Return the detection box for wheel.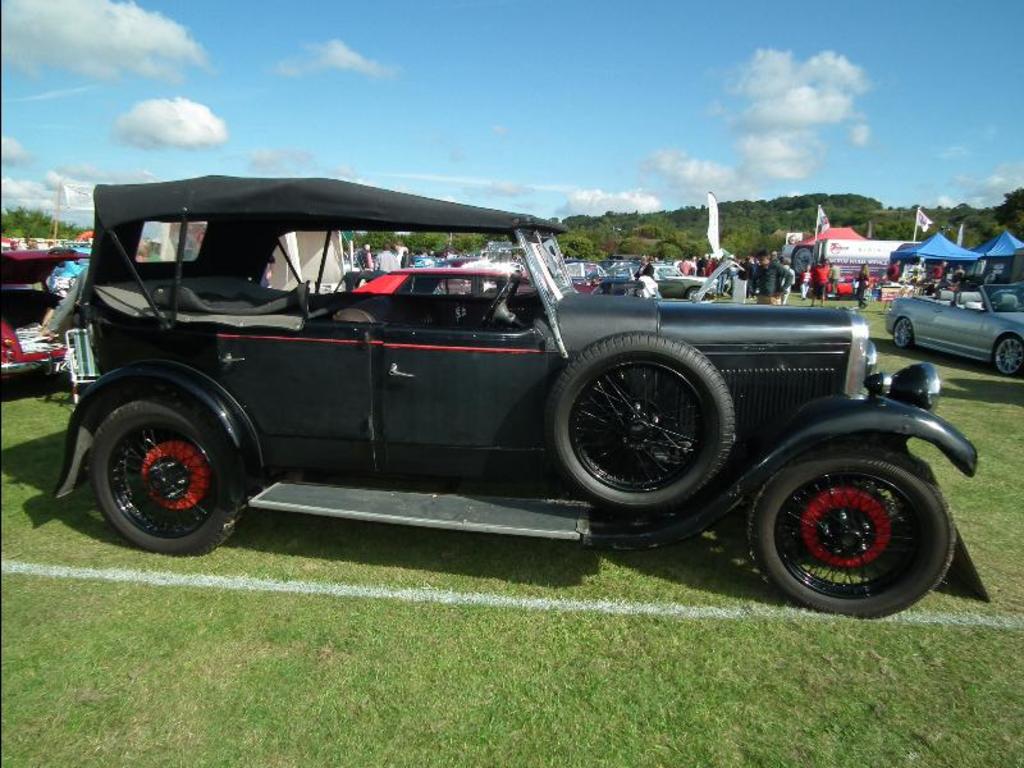
Rect(748, 433, 964, 607).
